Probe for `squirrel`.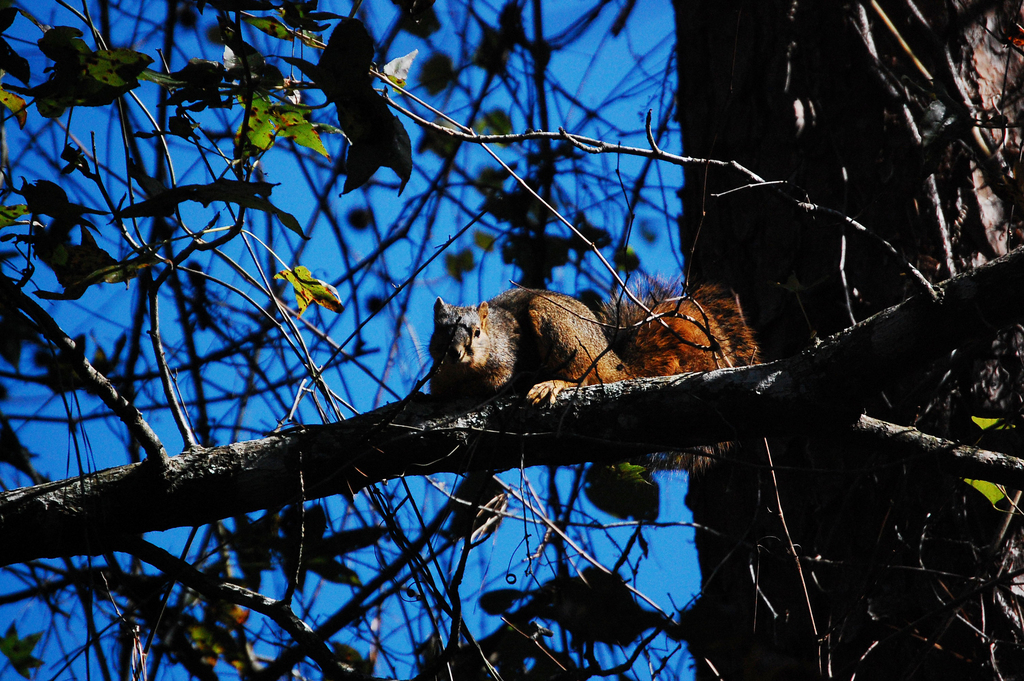
Probe result: (x1=399, y1=285, x2=765, y2=486).
